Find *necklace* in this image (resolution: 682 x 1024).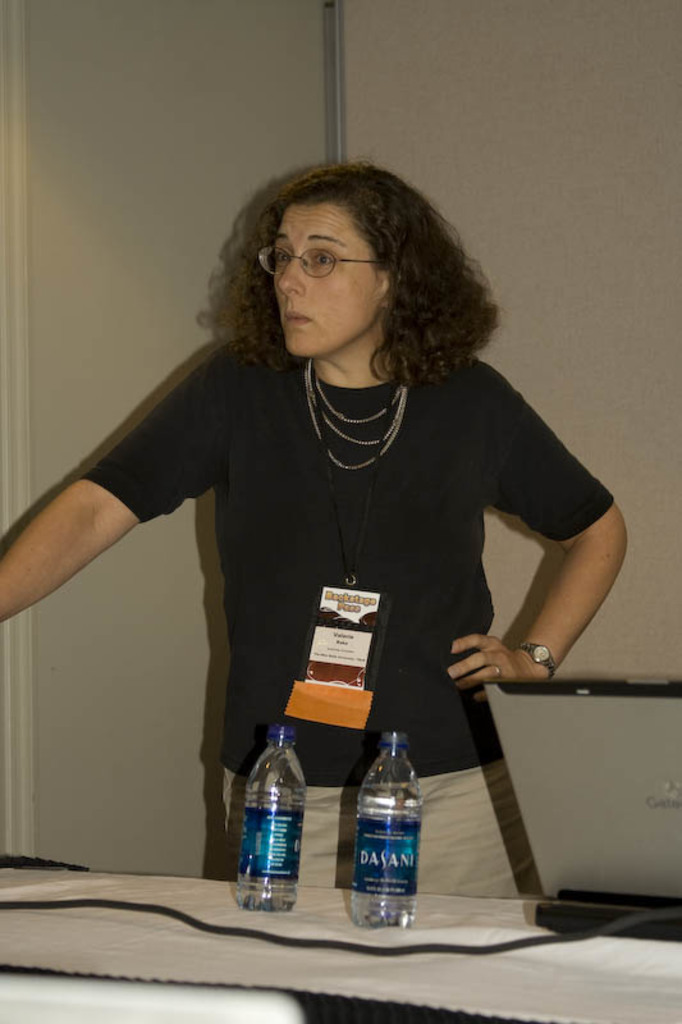
rect(299, 358, 408, 471).
